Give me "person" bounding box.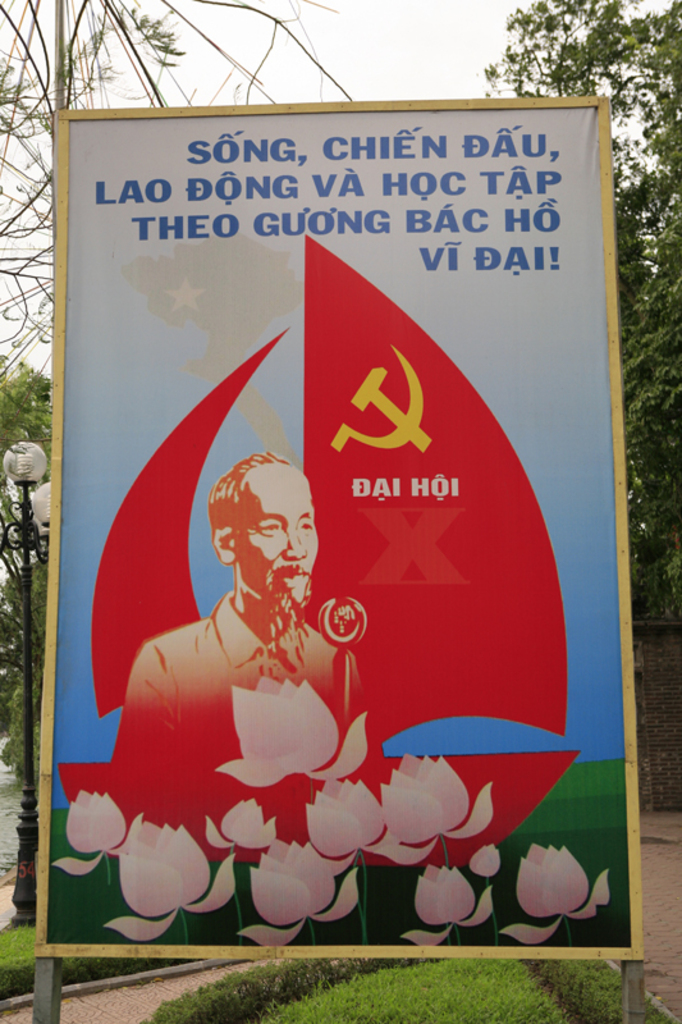
bbox(102, 433, 420, 902).
